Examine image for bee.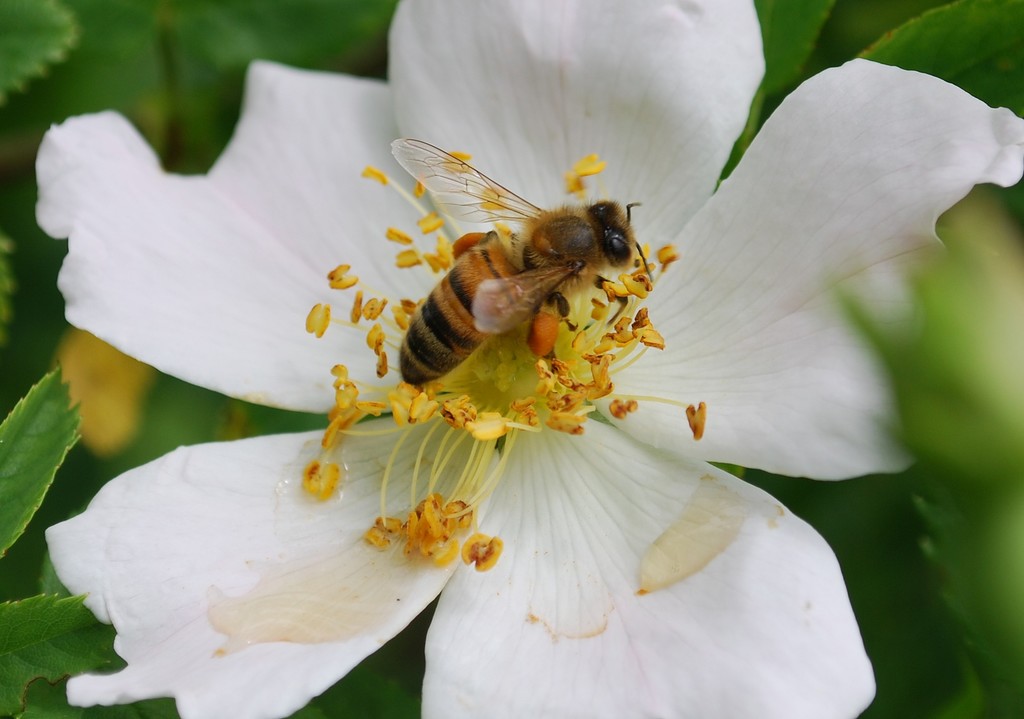
Examination result: x1=362 y1=122 x2=703 y2=417.
